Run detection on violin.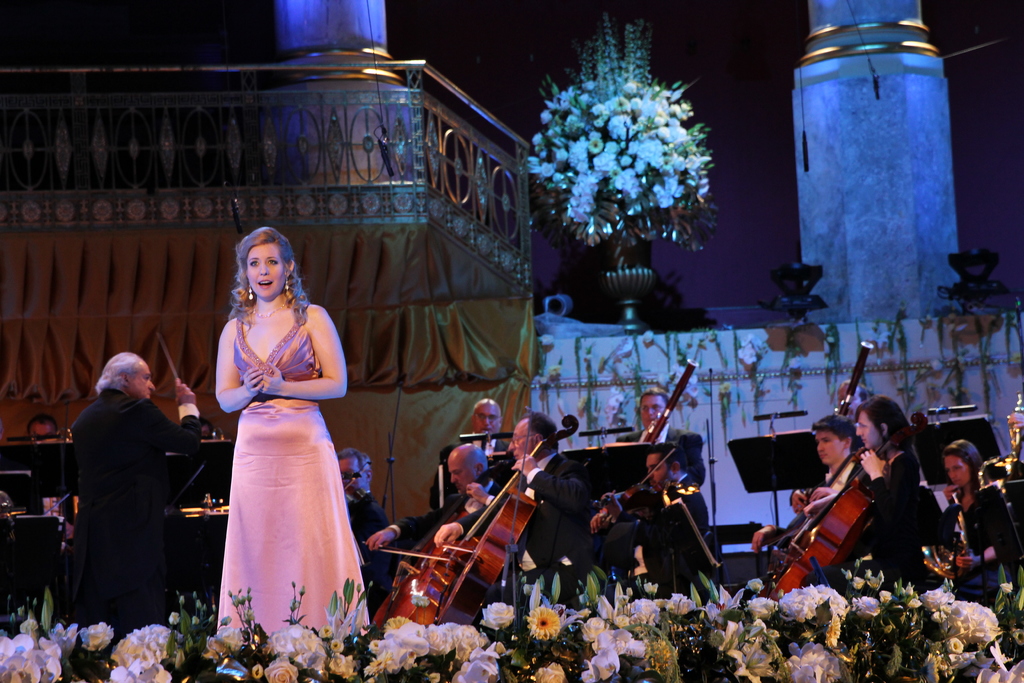
Result: select_region(444, 415, 582, 646).
